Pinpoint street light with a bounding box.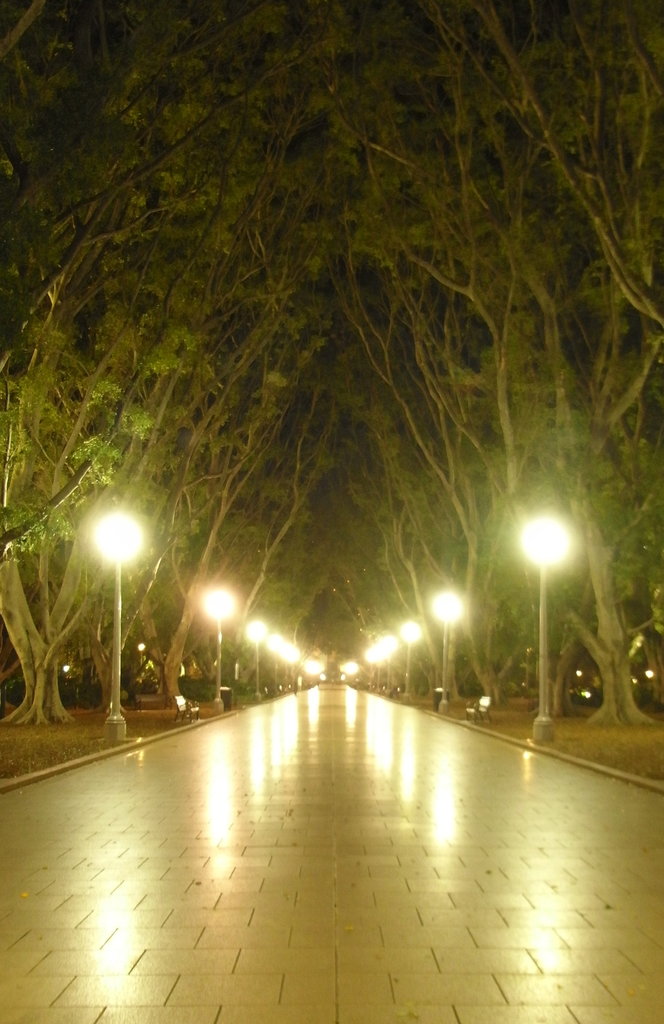
{"x1": 70, "y1": 497, "x2": 142, "y2": 737}.
